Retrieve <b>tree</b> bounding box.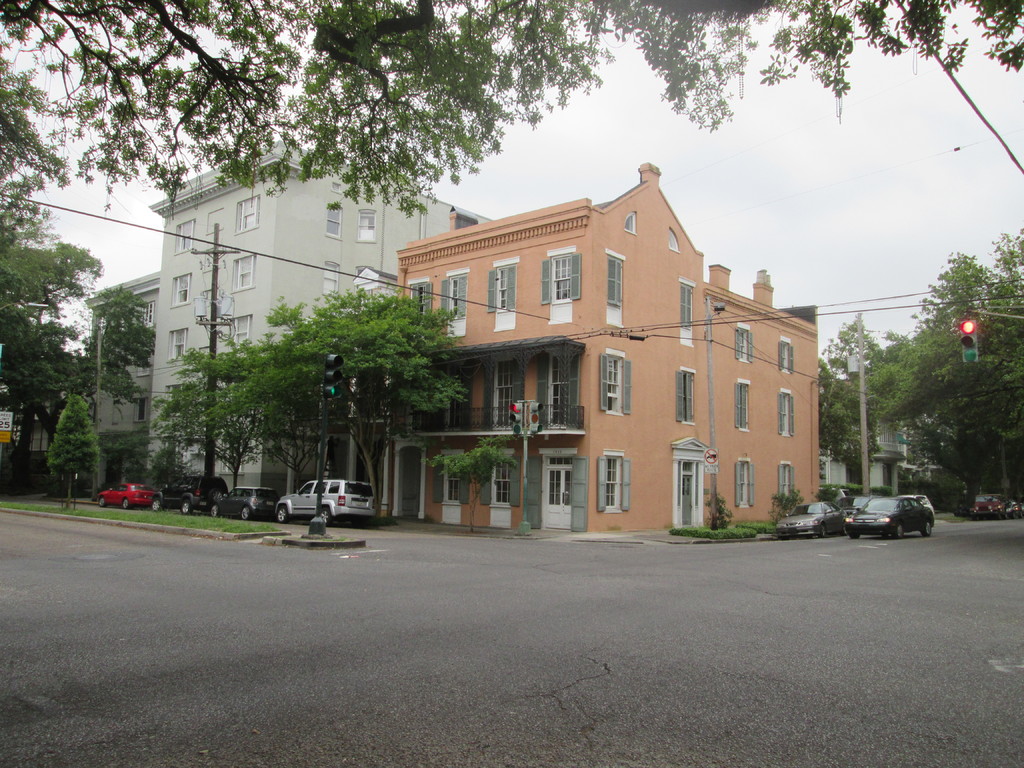
Bounding box: [left=867, top=230, right=1023, bottom=516].
